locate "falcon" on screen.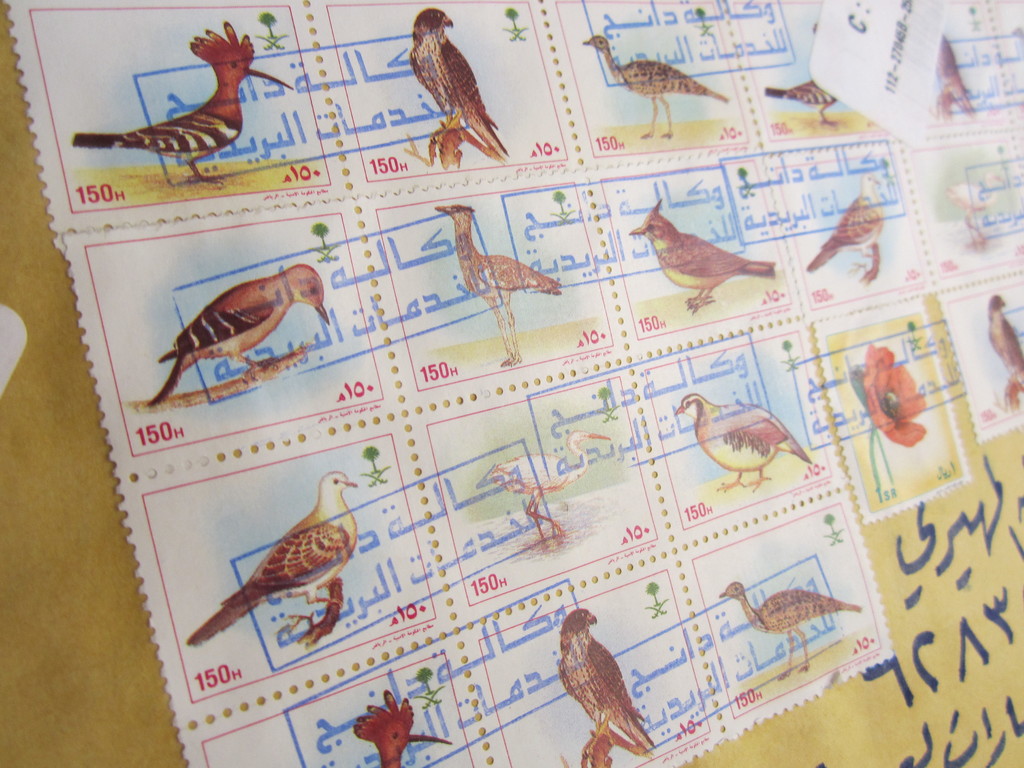
On screen at 435:202:559:367.
